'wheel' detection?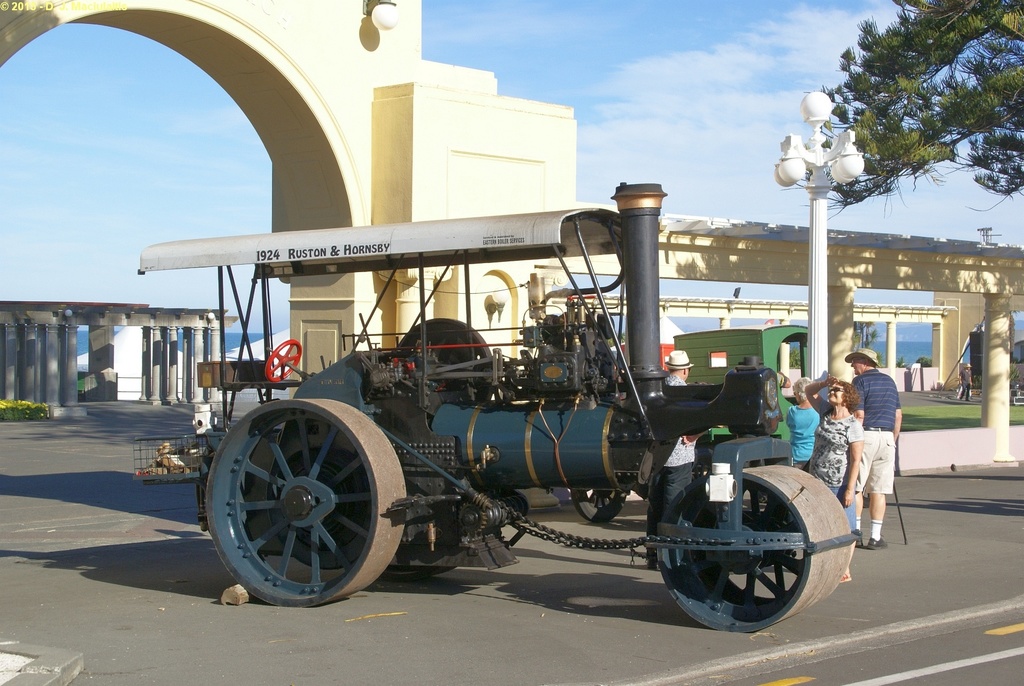
(left=210, top=402, right=404, bottom=602)
